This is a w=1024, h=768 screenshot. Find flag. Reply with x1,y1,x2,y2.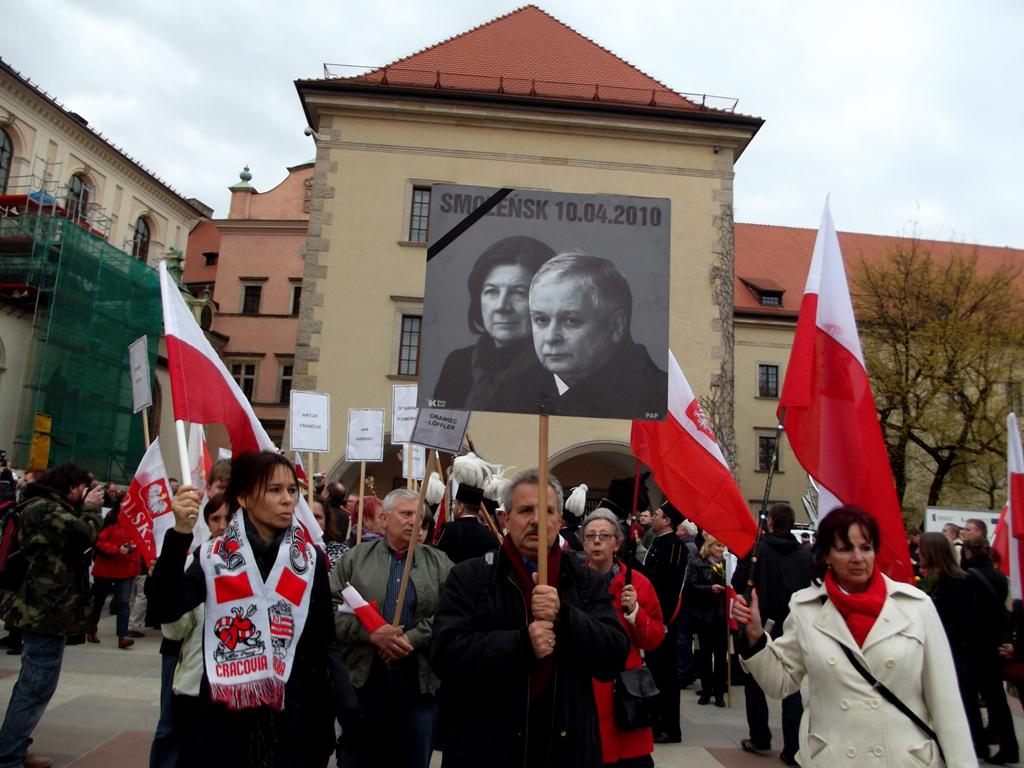
778,235,902,577.
